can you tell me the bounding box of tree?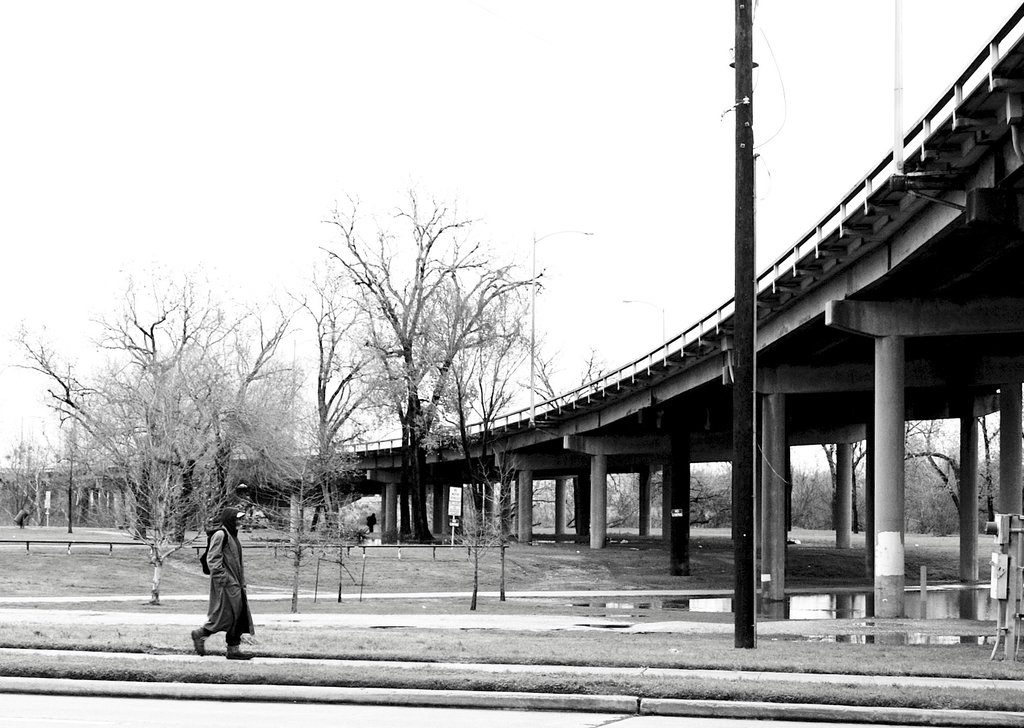
[left=293, top=170, right=547, bottom=555].
